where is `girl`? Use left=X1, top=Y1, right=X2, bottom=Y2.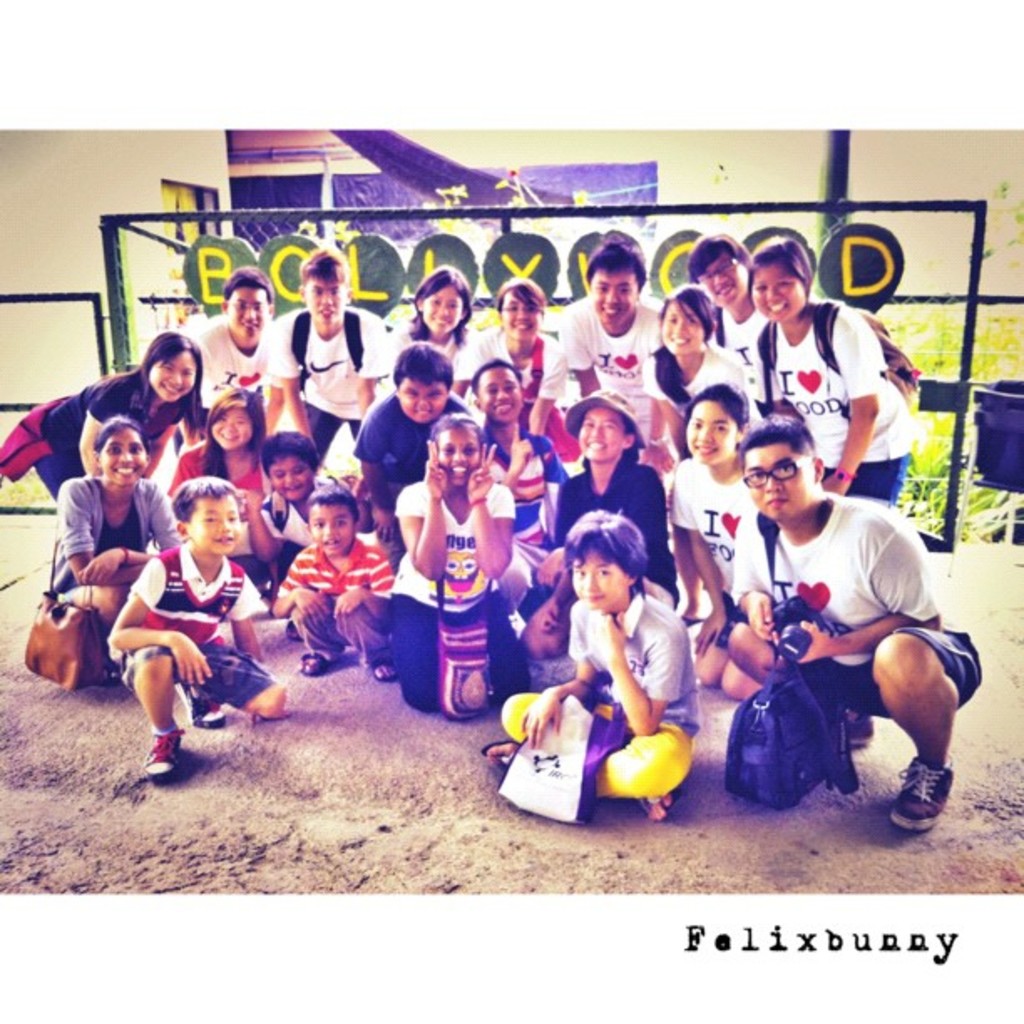
left=0, top=330, right=197, bottom=495.
